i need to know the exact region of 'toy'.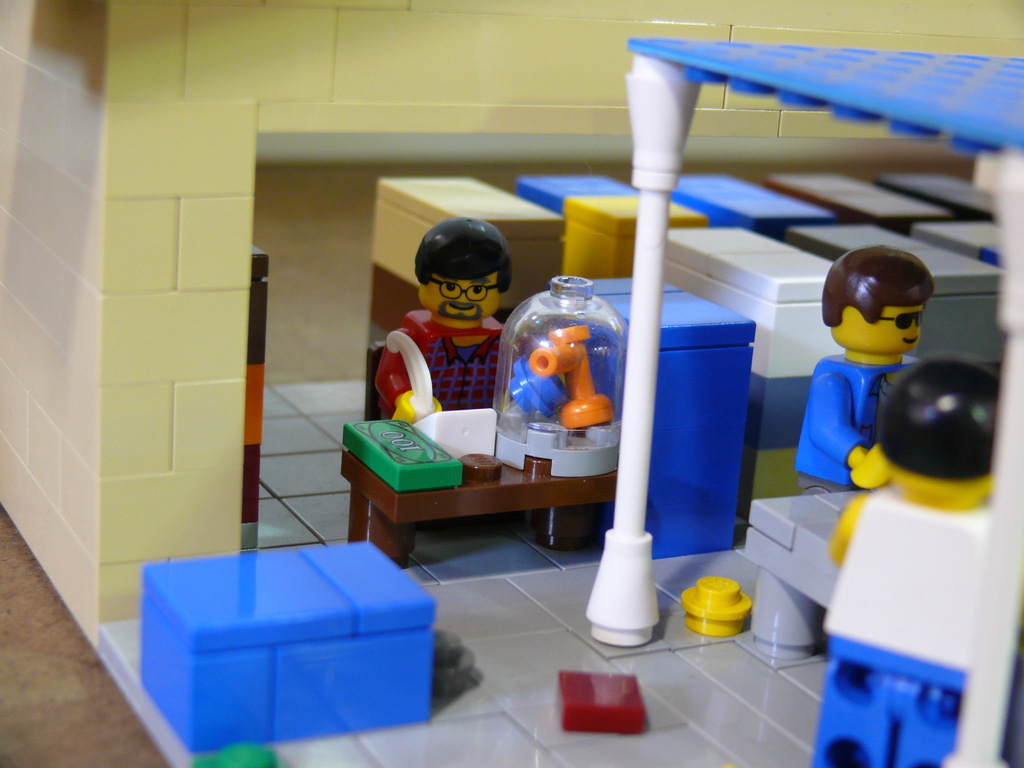
Region: locate(783, 220, 999, 381).
